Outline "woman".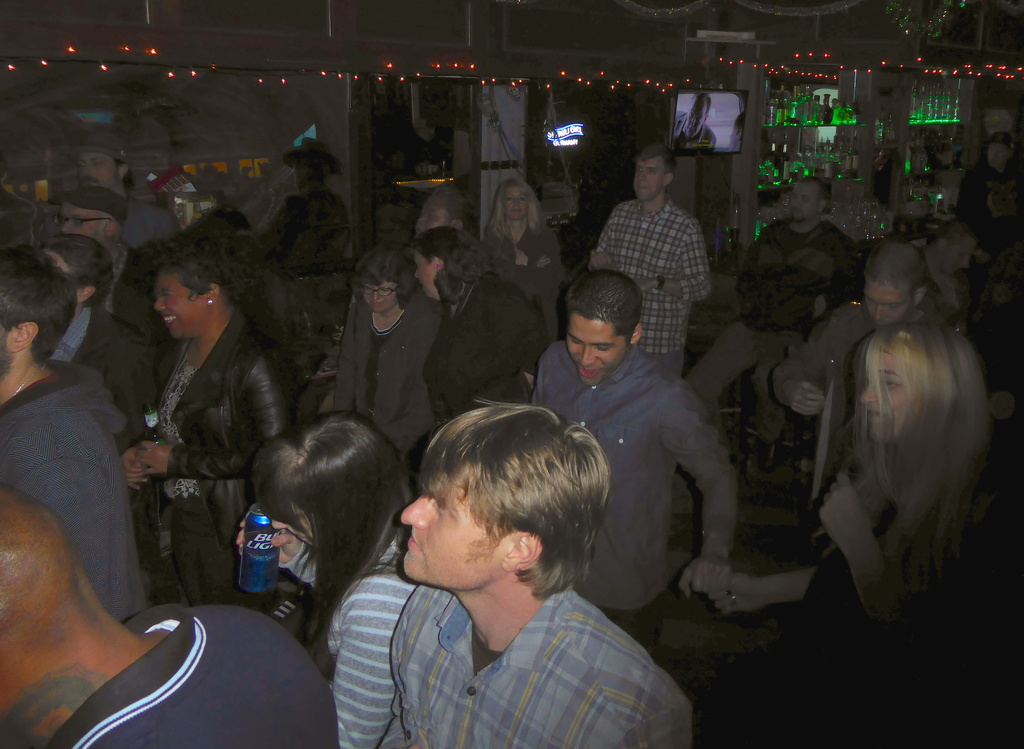
Outline: x1=328, y1=245, x2=446, y2=477.
